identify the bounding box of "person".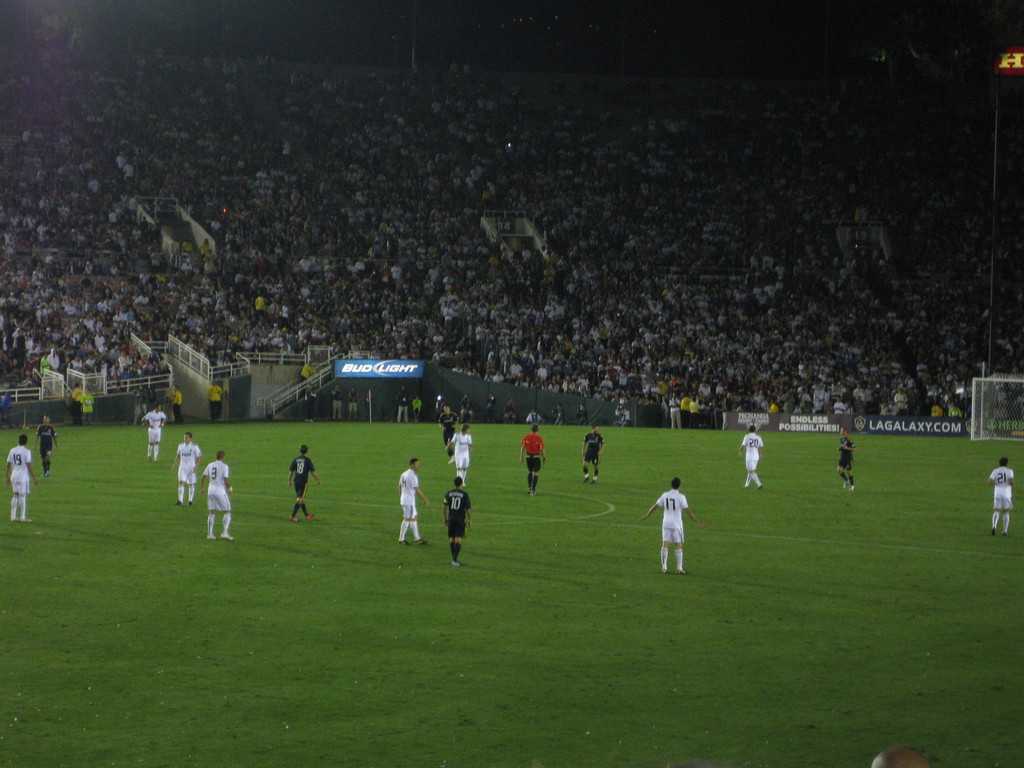
bbox(392, 456, 432, 548).
